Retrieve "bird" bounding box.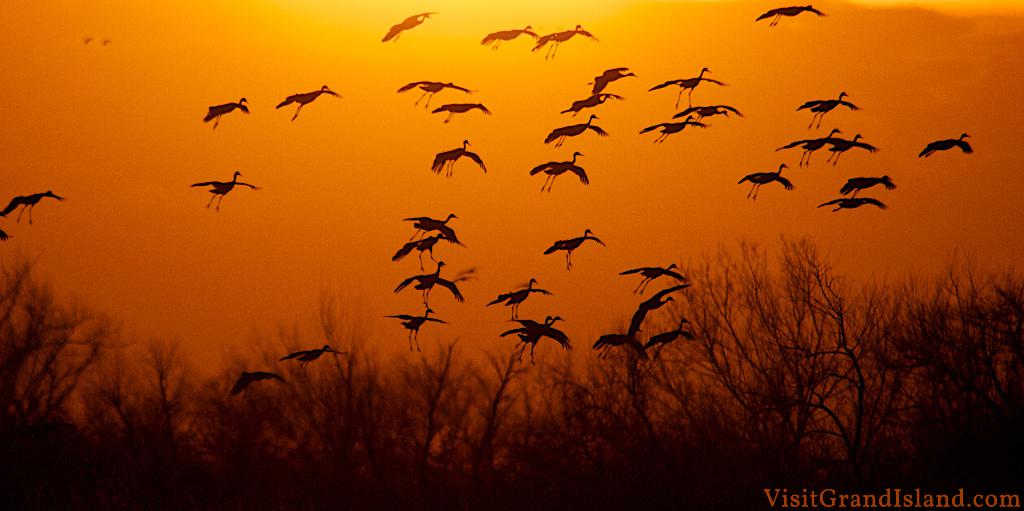
Bounding box: Rect(527, 20, 604, 61).
